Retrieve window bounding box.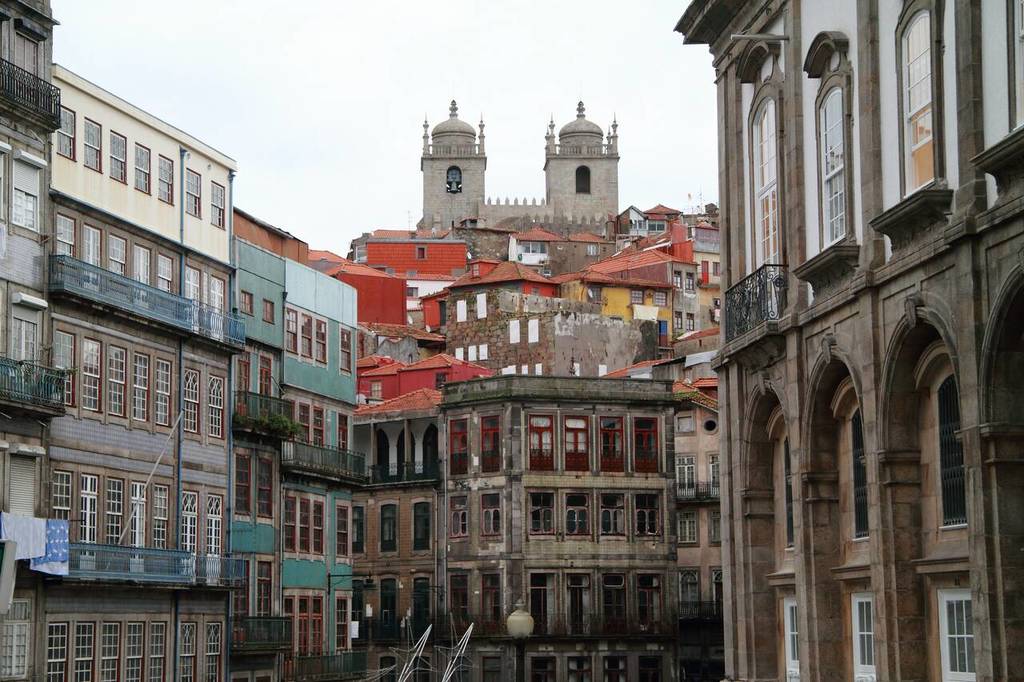
Bounding box: bbox=[311, 502, 326, 556].
